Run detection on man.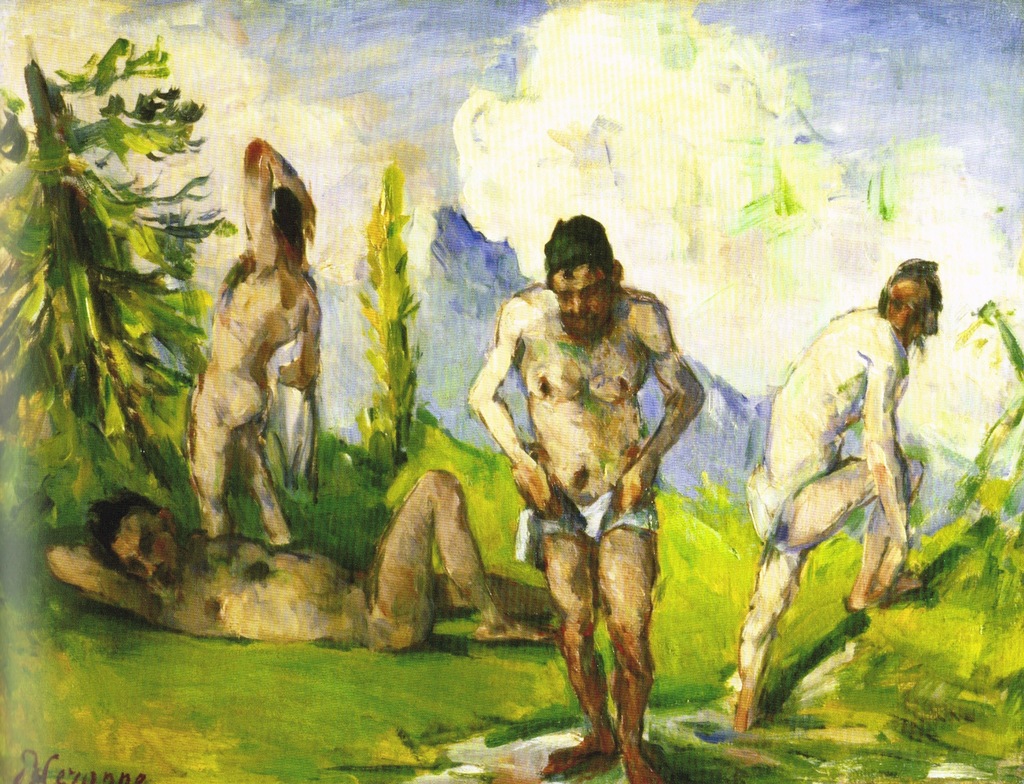
Result: bbox=(733, 252, 951, 728).
